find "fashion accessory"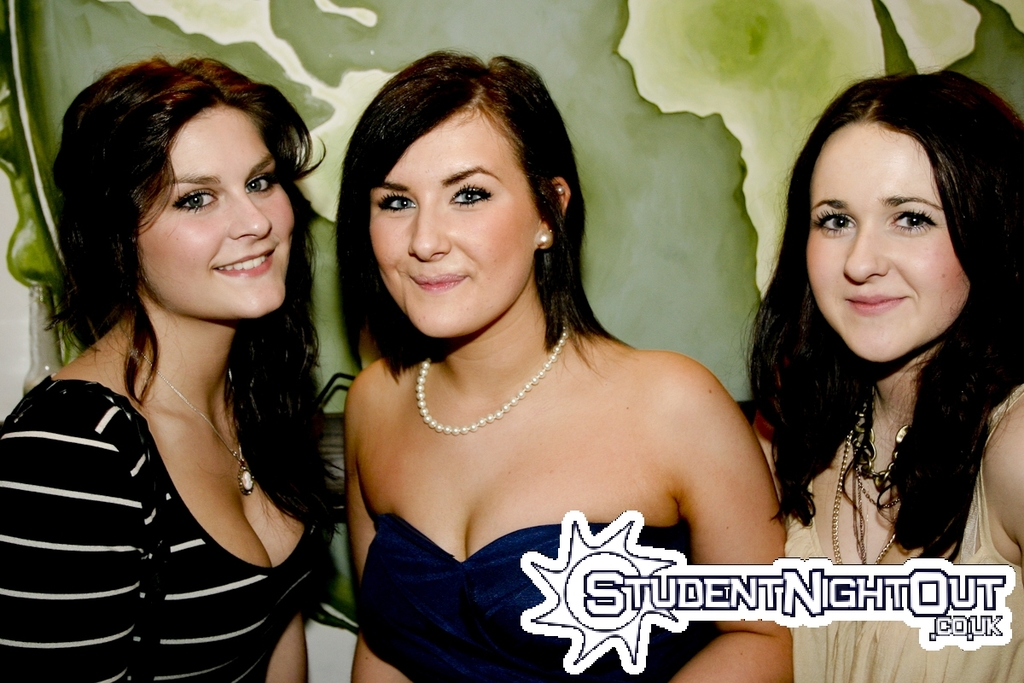
411:317:579:435
